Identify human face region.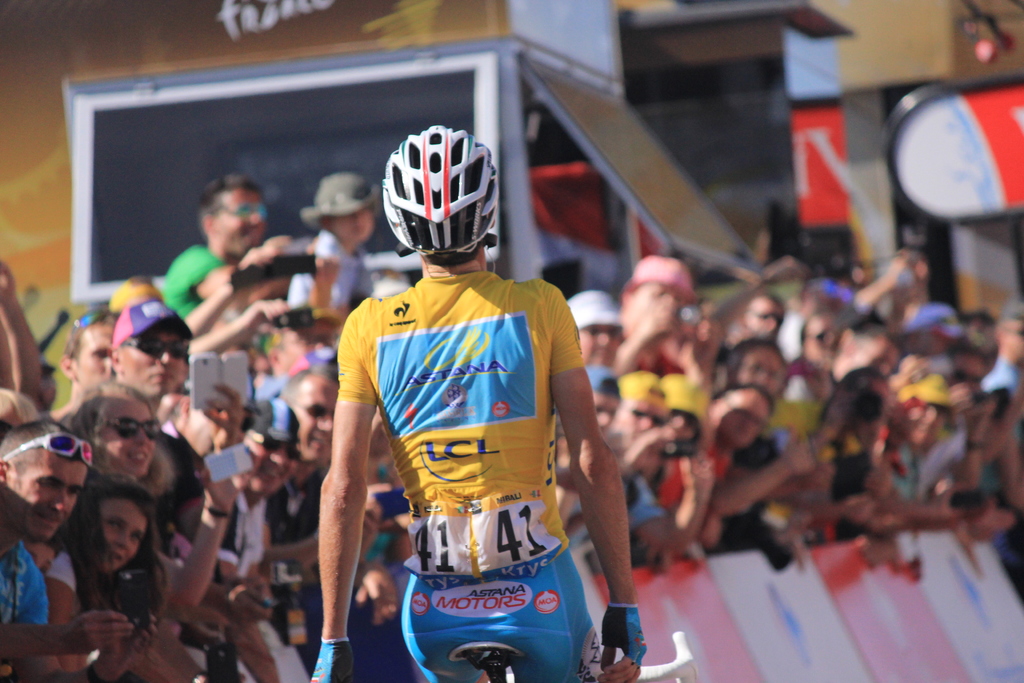
Region: 627, 277, 687, 329.
